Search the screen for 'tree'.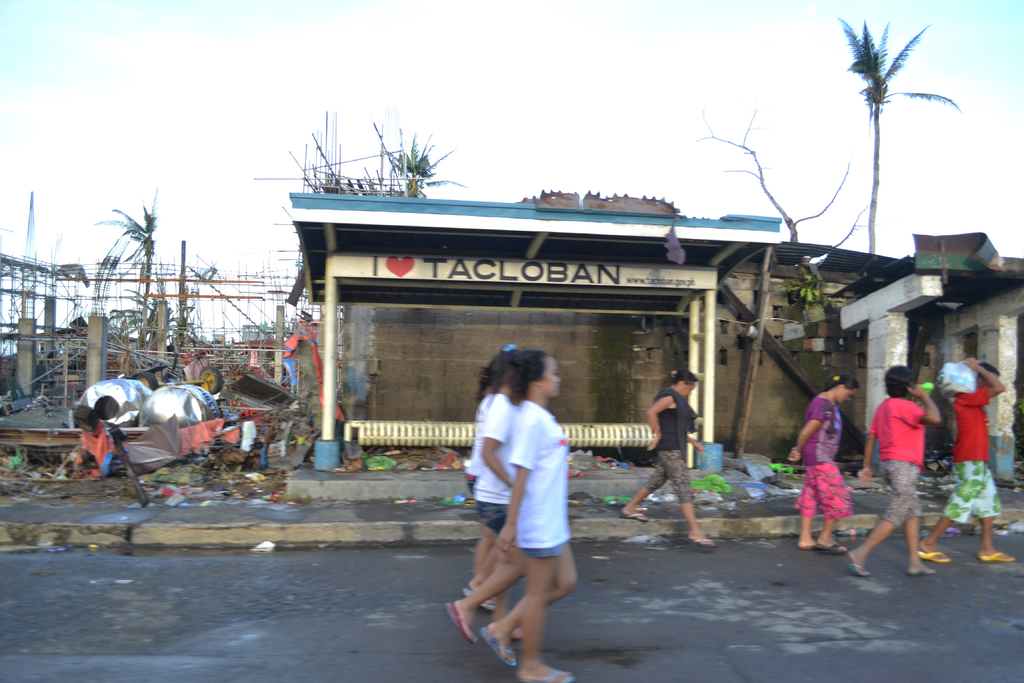
Found at pyautogui.locateOnScreen(104, 270, 174, 344).
